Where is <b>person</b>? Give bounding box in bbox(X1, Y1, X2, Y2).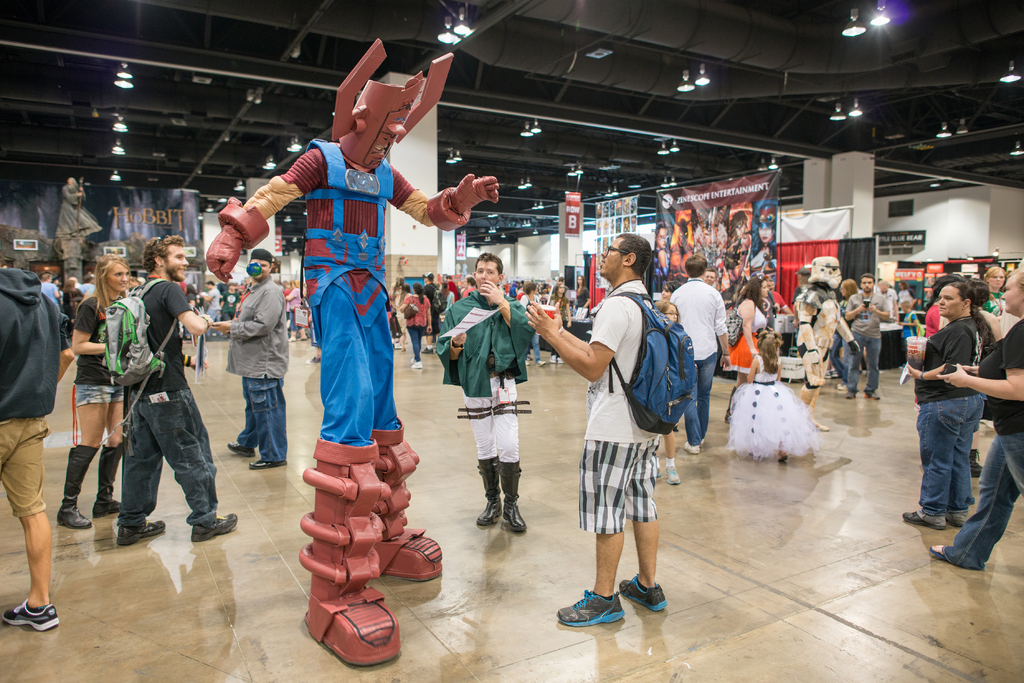
bbox(547, 284, 570, 362).
